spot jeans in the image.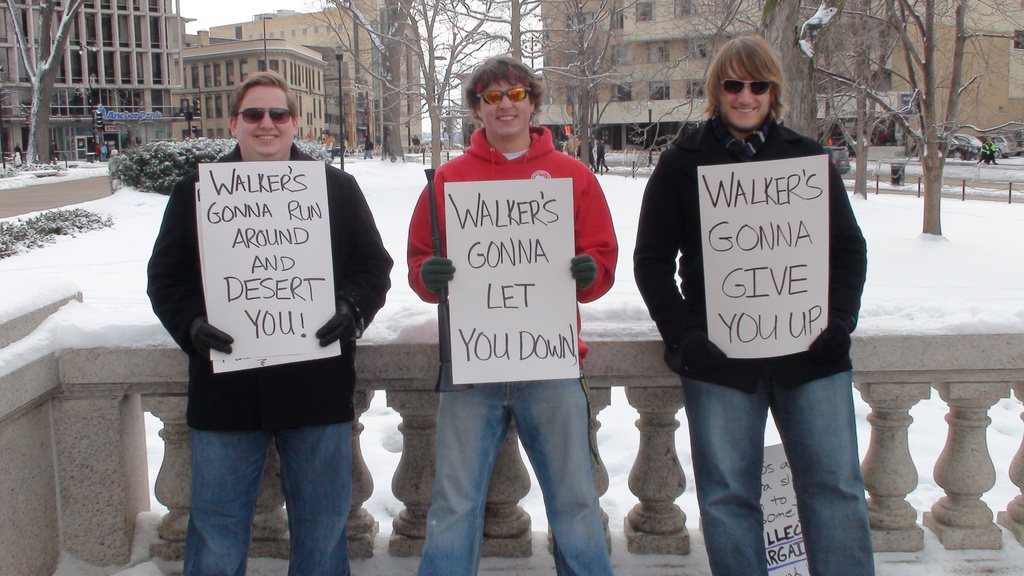
jeans found at 417/380/614/575.
